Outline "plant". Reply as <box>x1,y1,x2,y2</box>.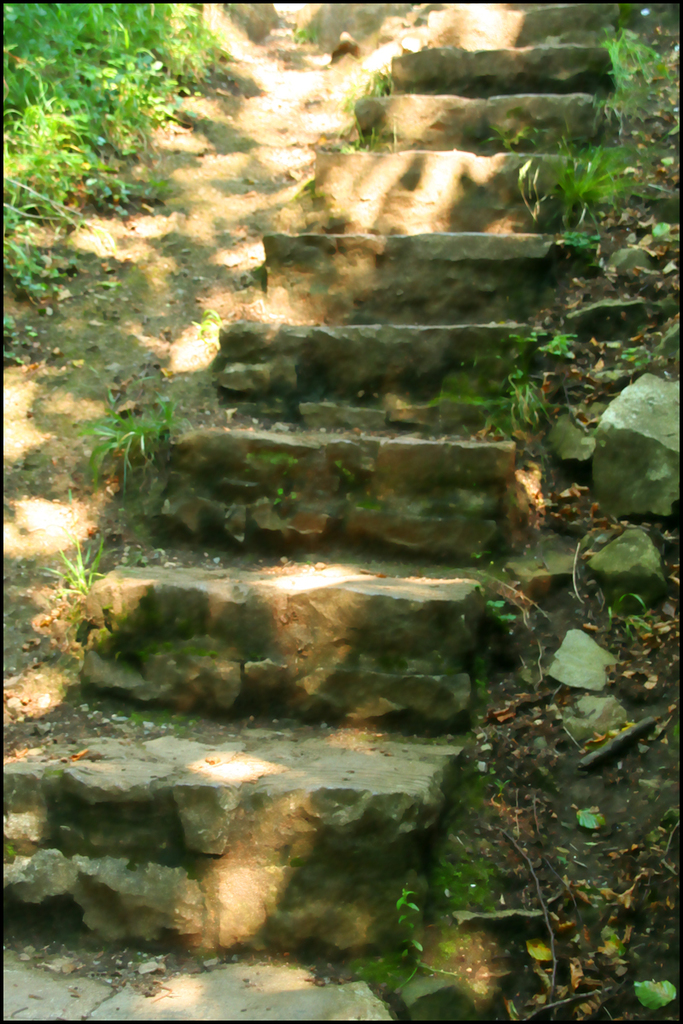
<box>487,131,670,228</box>.
